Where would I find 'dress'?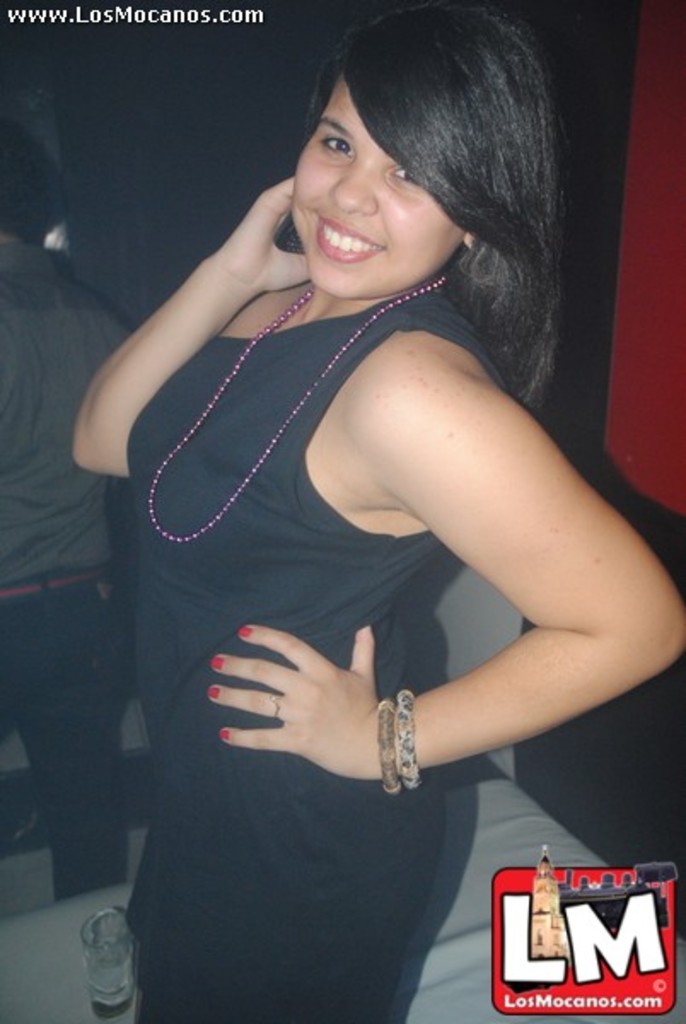
At locate(123, 278, 512, 1022).
